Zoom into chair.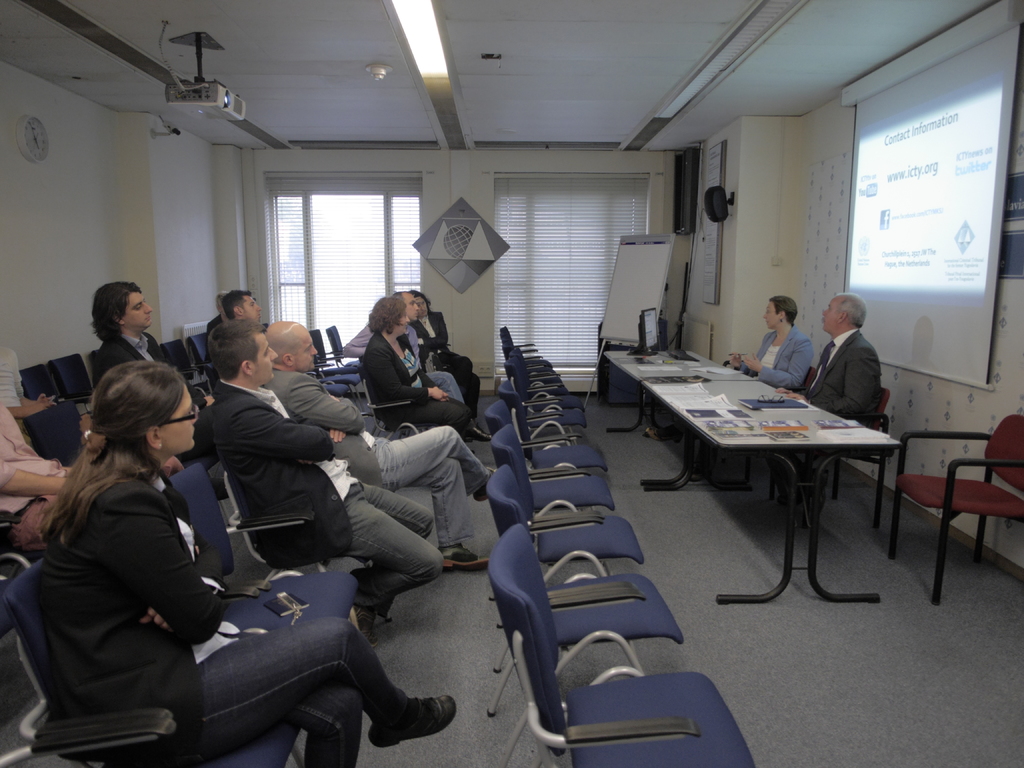
Zoom target: crop(489, 461, 681, 643).
